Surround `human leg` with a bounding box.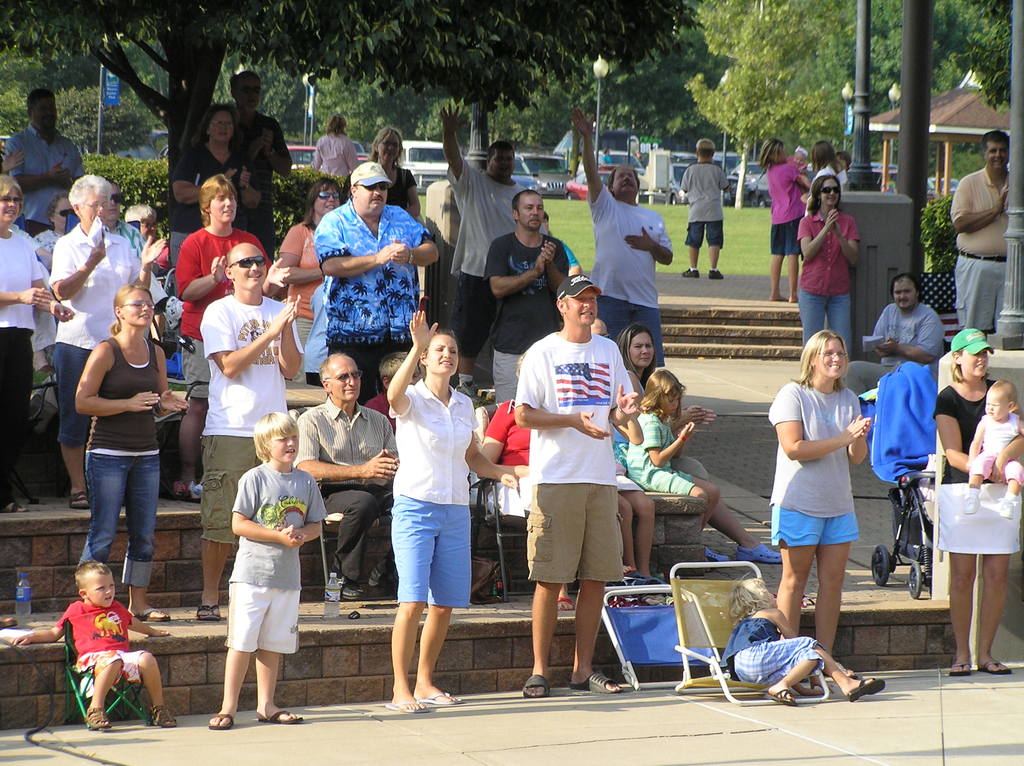
bbox=[413, 493, 461, 703].
